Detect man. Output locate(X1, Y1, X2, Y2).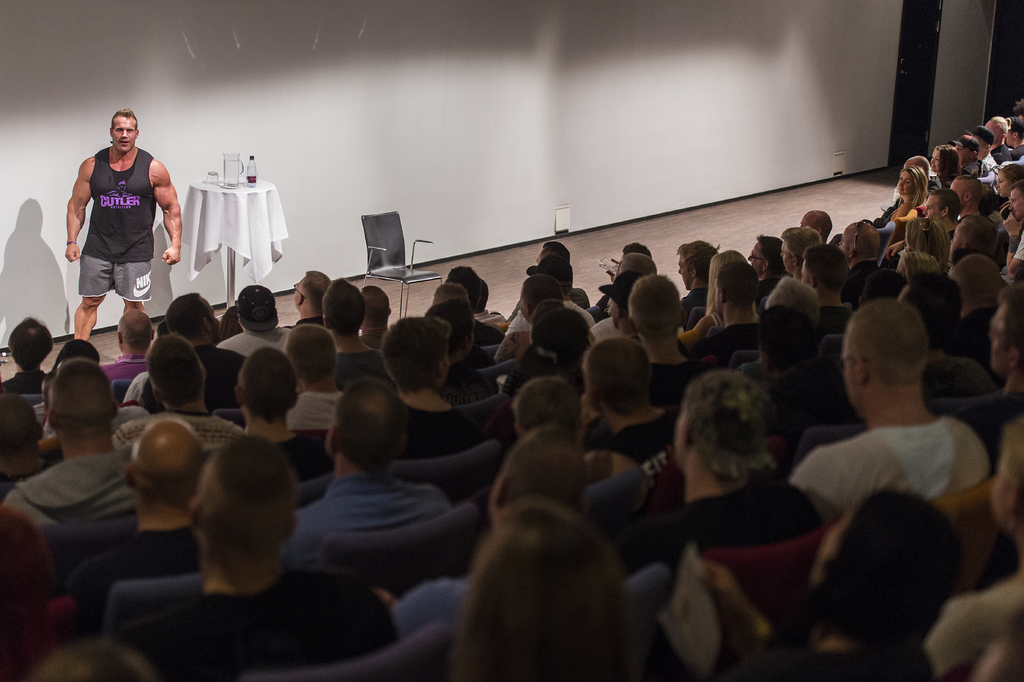
locate(390, 313, 477, 476).
